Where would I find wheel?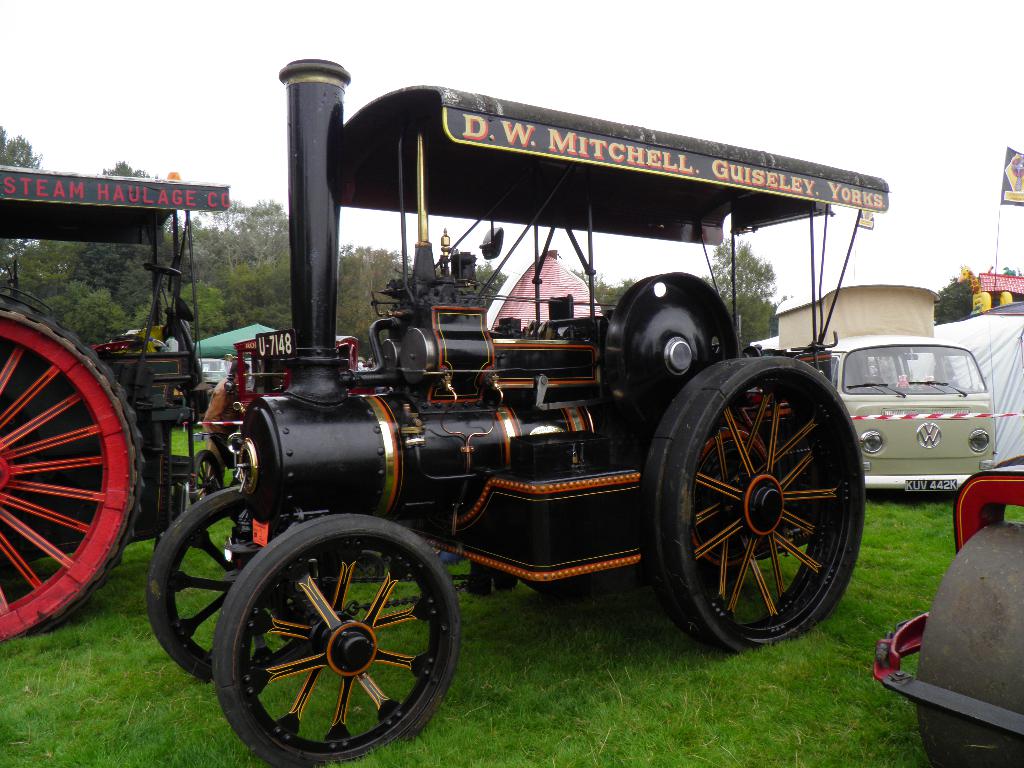
At Rect(202, 511, 467, 767).
